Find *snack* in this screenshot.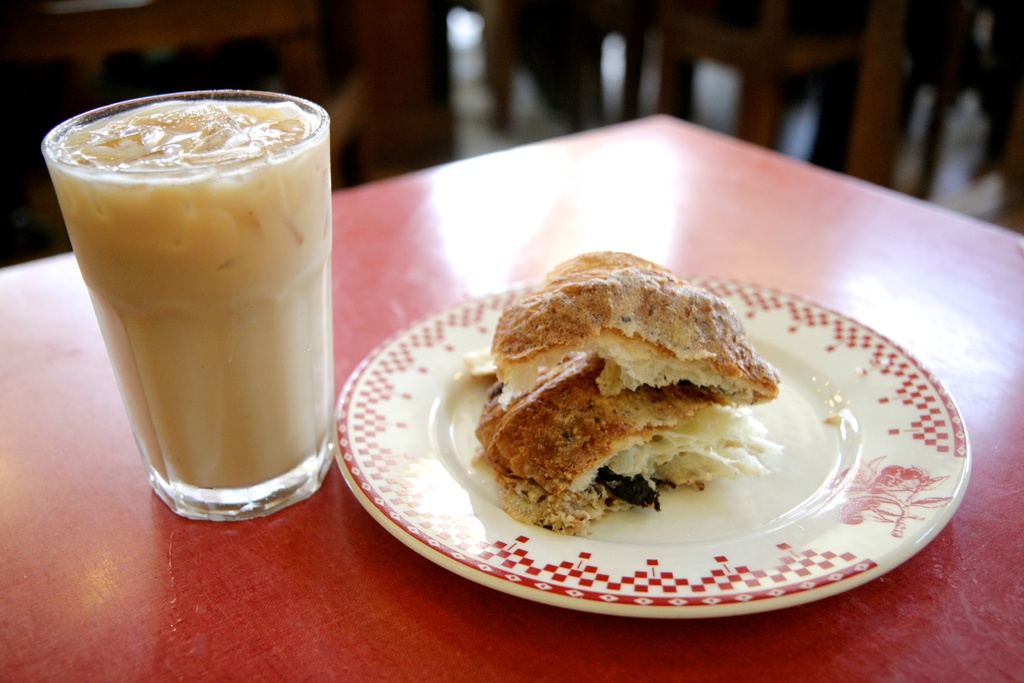
The bounding box for *snack* is [left=471, top=245, right=781, bottom=534].
